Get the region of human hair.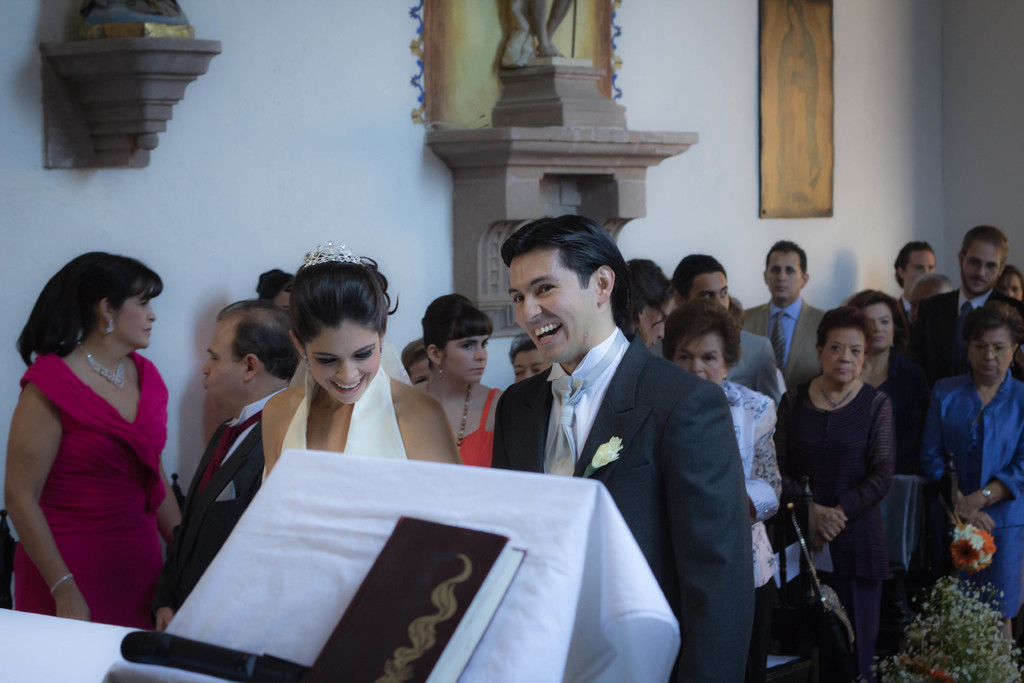
region(257, 265, 305, 304).
